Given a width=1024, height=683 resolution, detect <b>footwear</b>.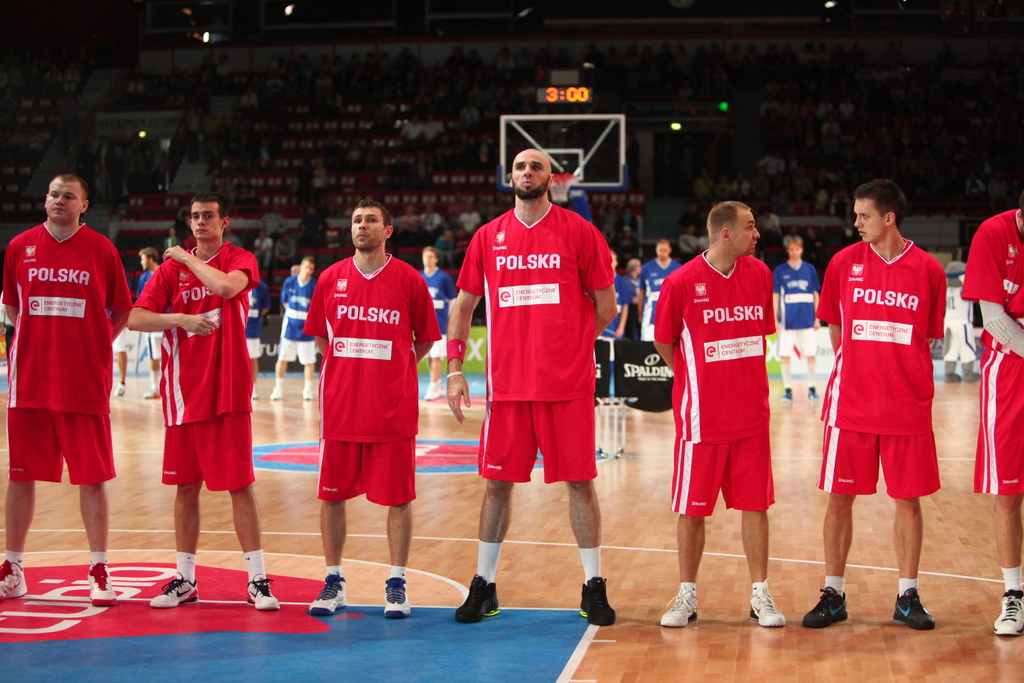
{"left": 806, "top": 384, "right": 822, "bottom": 403}.
